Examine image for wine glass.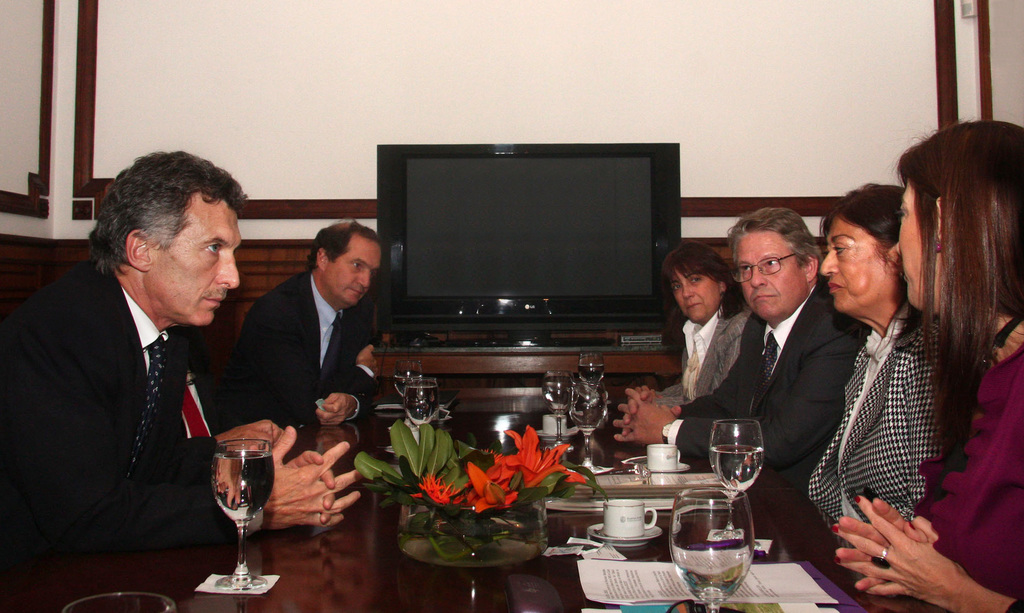
Examination result: x1=404 y1=374 x2=442 y2=427.
